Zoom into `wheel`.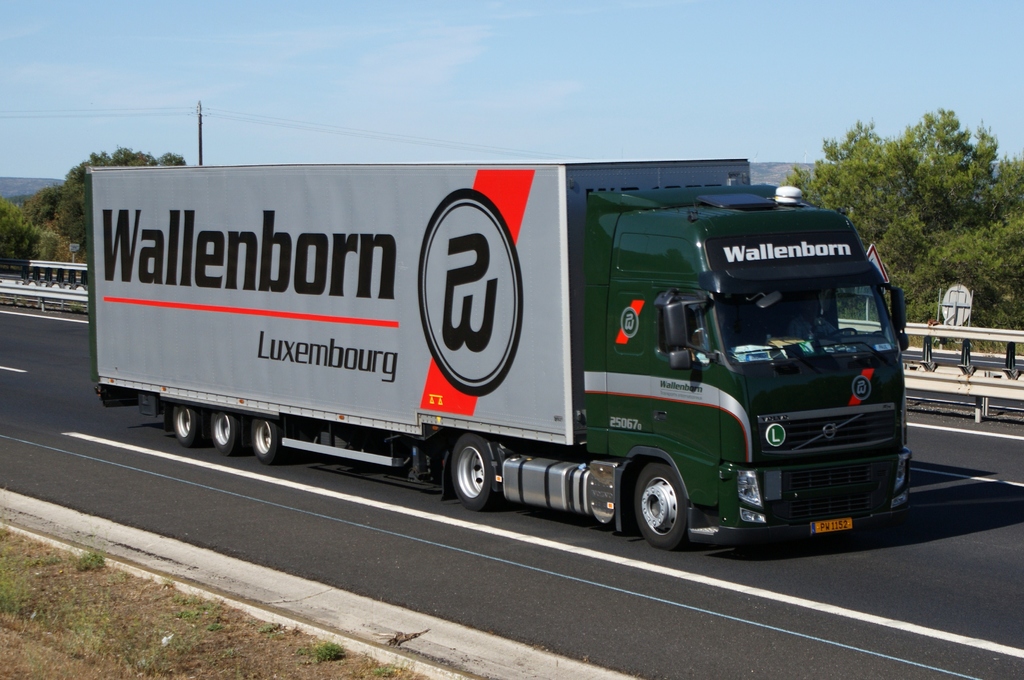
Zoom target: <bbox>449, 432, 500, 512</bbox>.
